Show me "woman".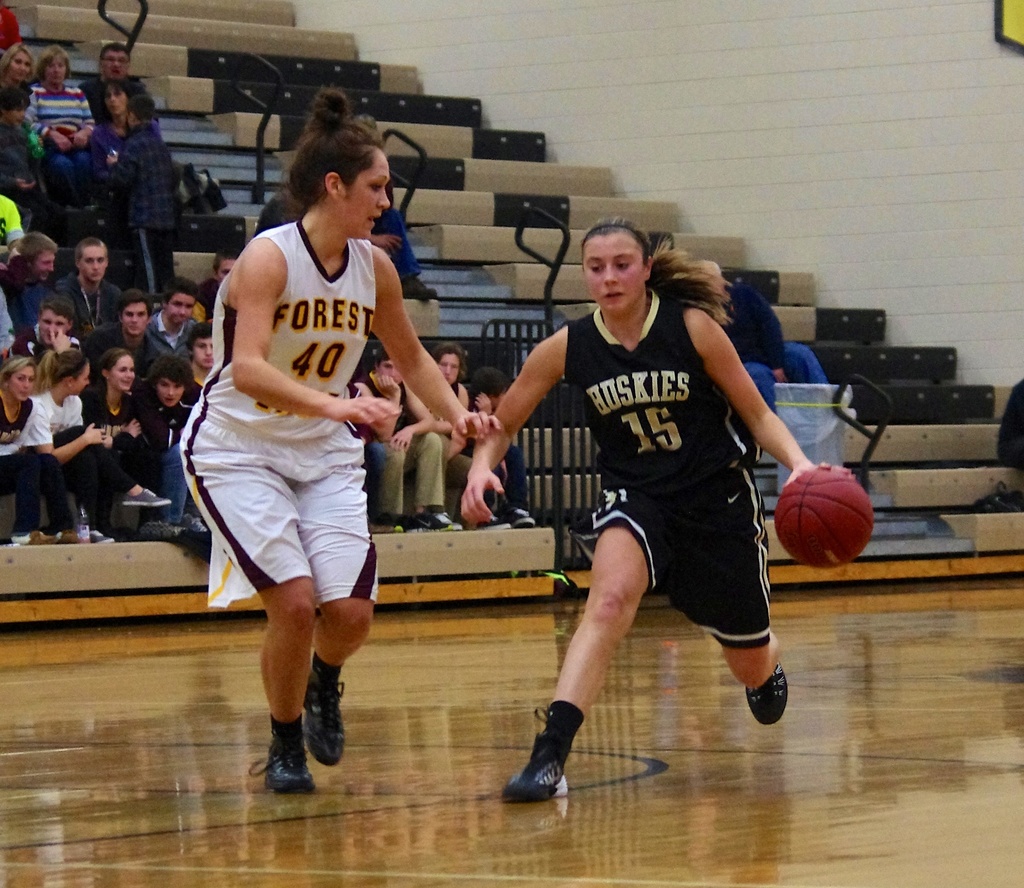
"woman" is here: [left=419, top=340, right=478, bottom=489].
